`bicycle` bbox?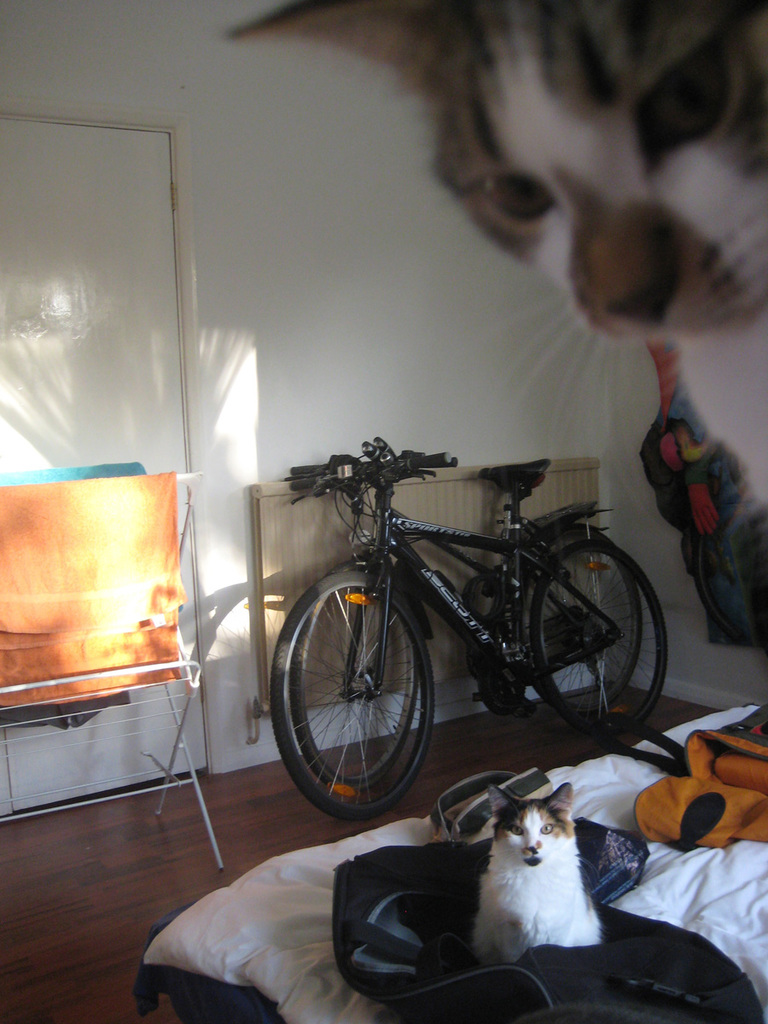
<bbox>274, 446, 644, 798</bbox>
